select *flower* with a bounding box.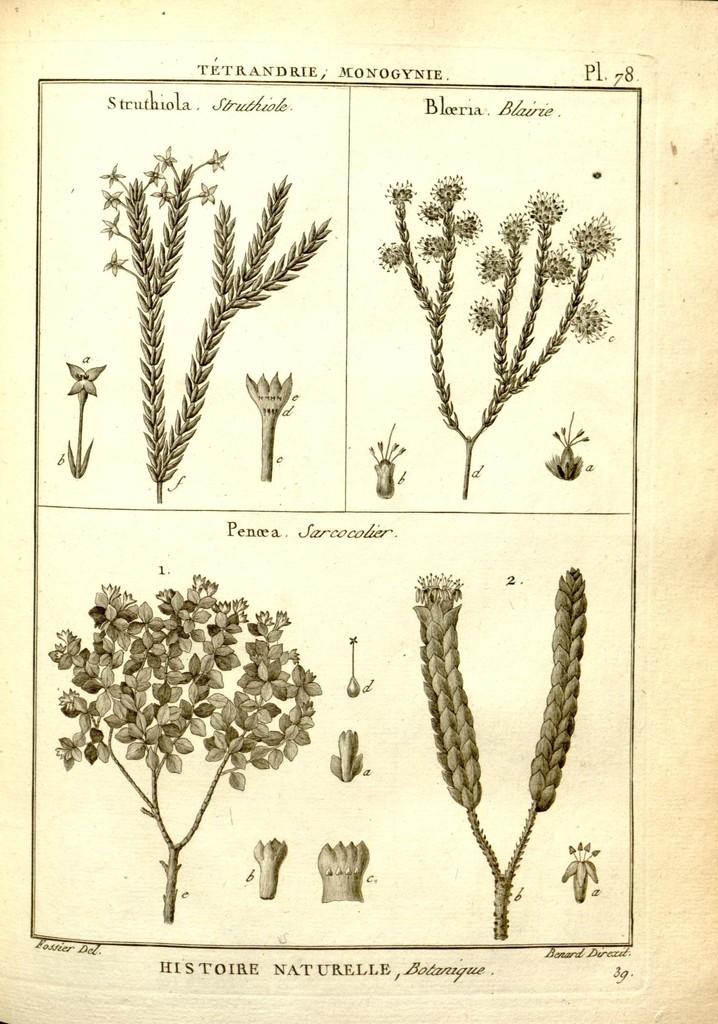
BBox(202, 182, 215, 205).
